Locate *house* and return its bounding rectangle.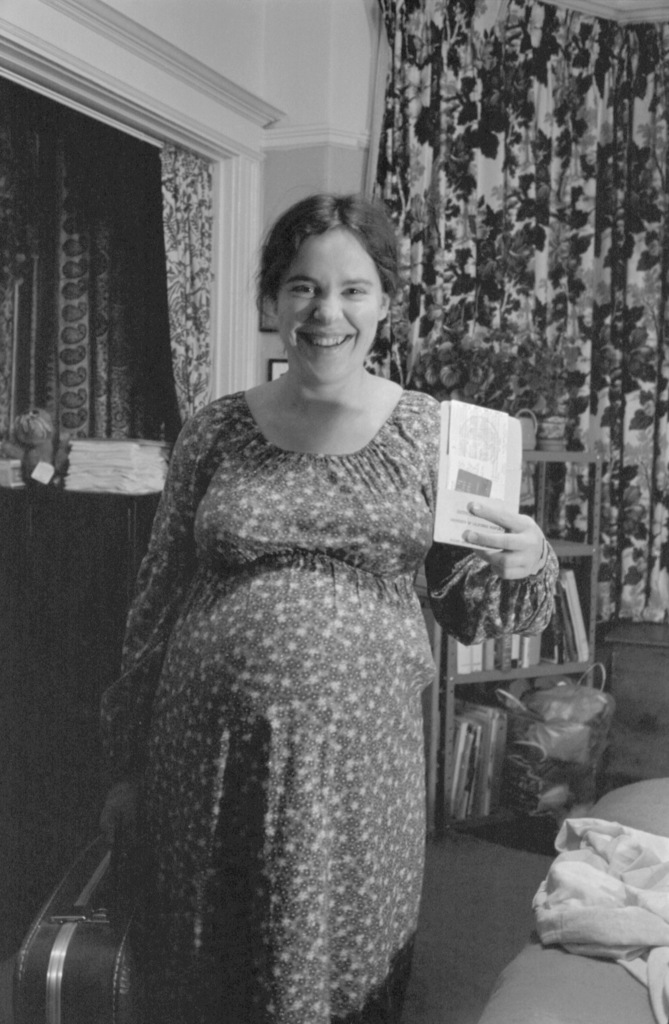
left=0, top=1, right=668, bottom=1023.
